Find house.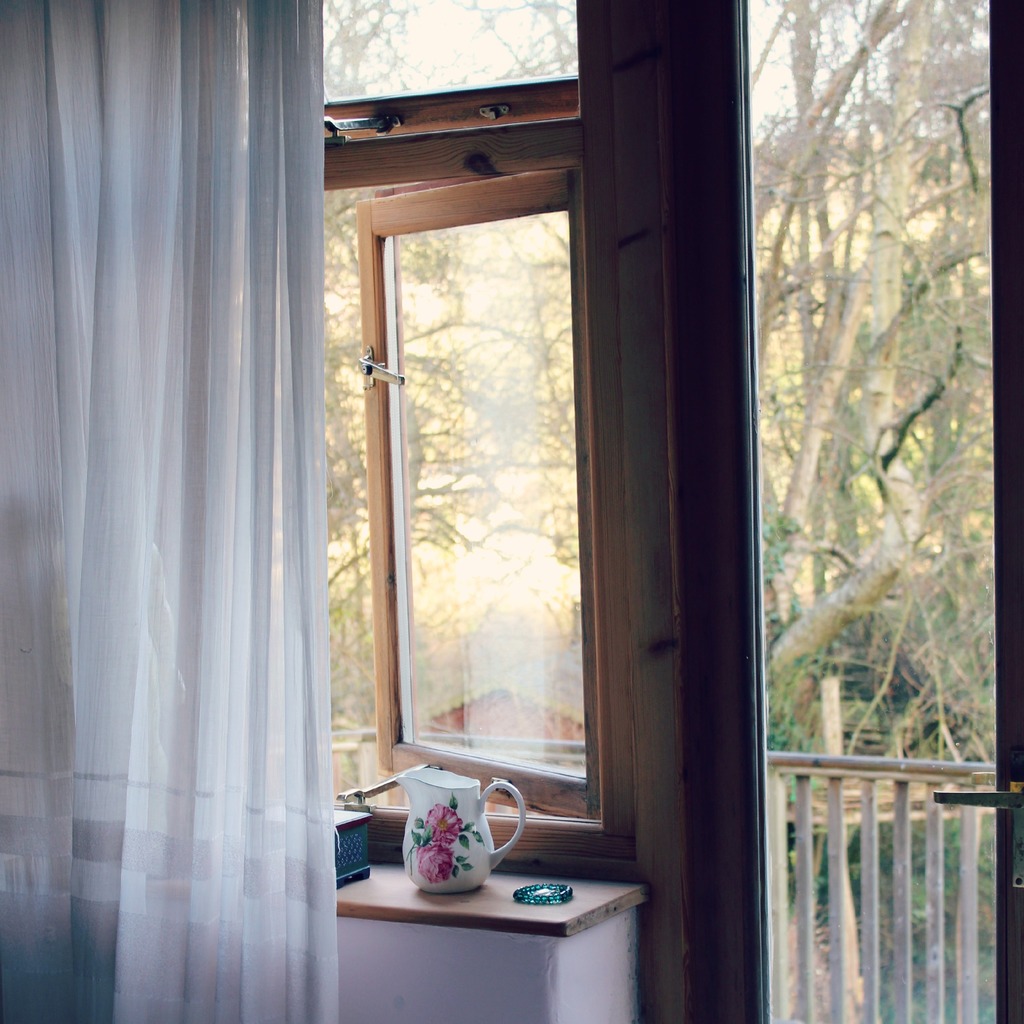
<region>0, 1, 1023, 1023</region>.
